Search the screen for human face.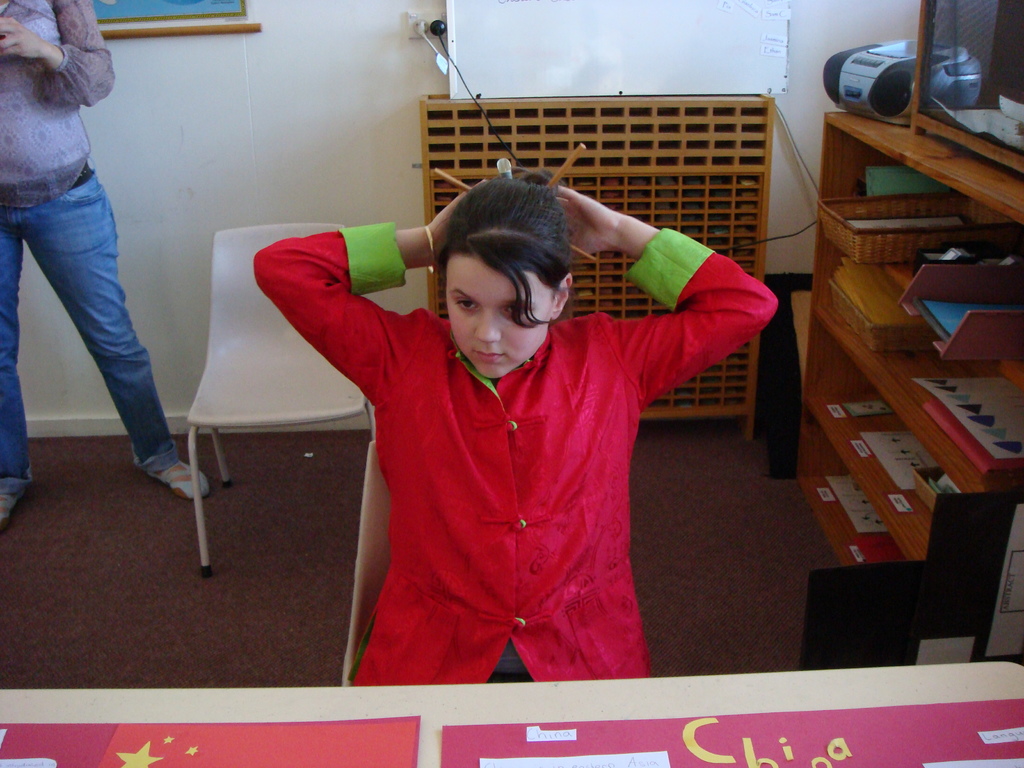
Found at bbox=[444, 256, 556, 379].
